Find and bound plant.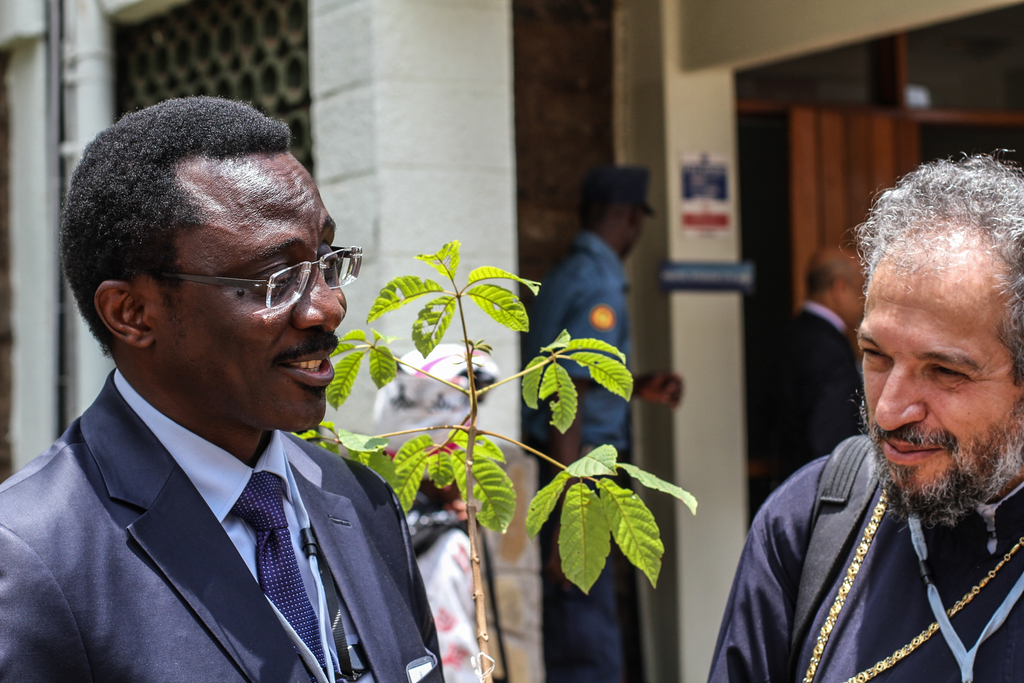
Bound: [291, 235, 700, 682].
